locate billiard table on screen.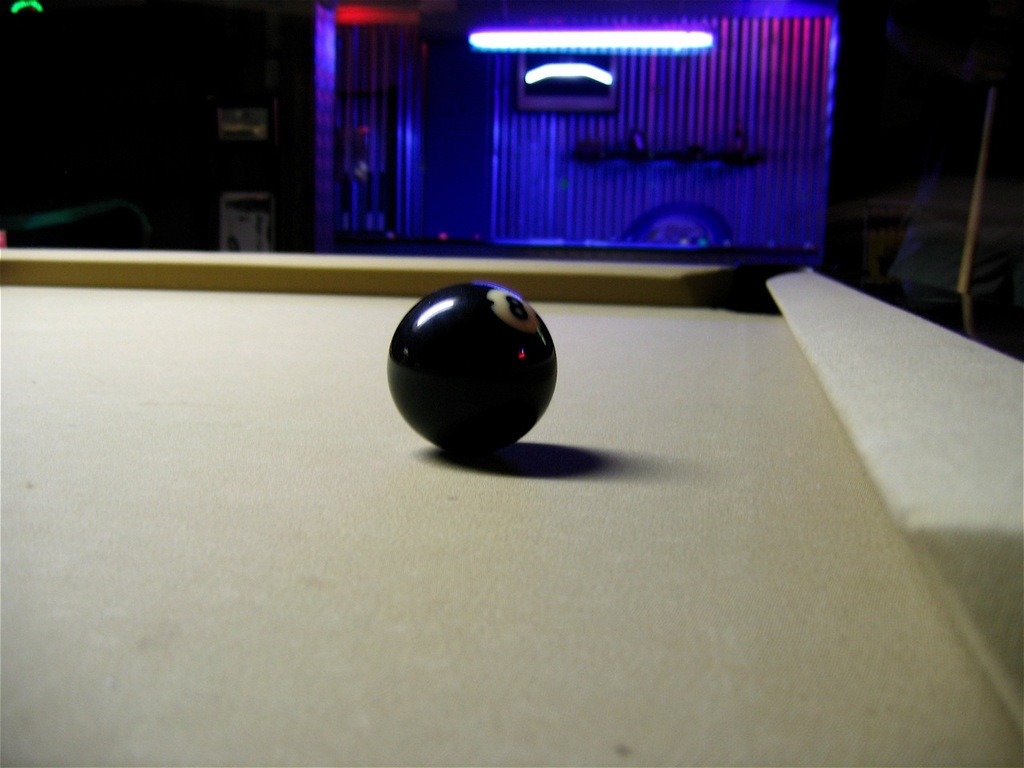
On screen at 0:246:1023:767.
